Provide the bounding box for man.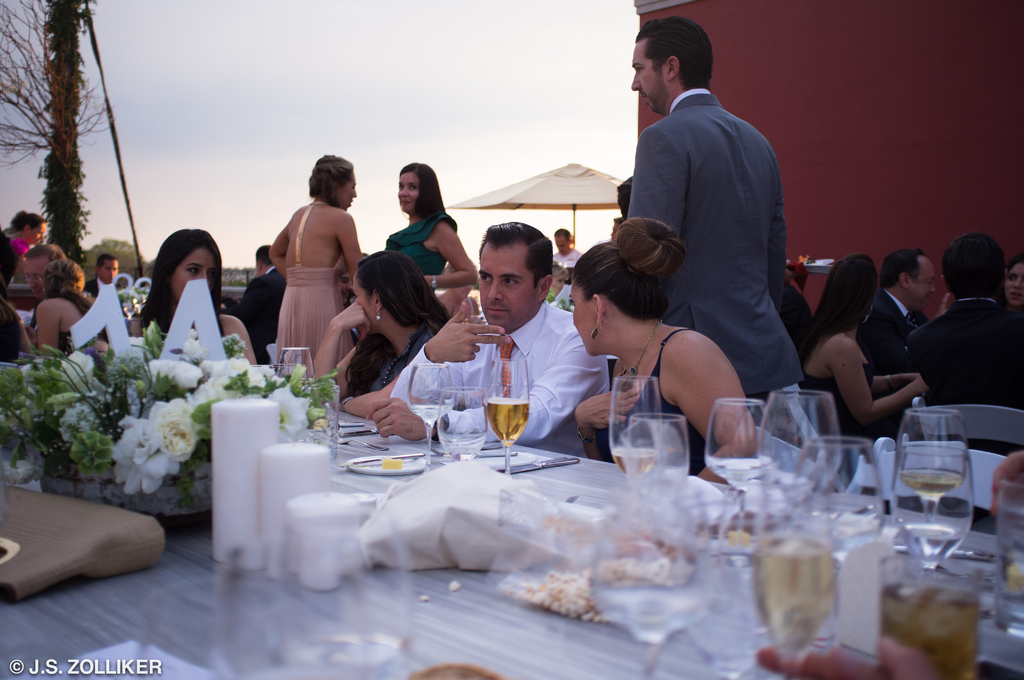
detection(364, 220, 611, 457).
